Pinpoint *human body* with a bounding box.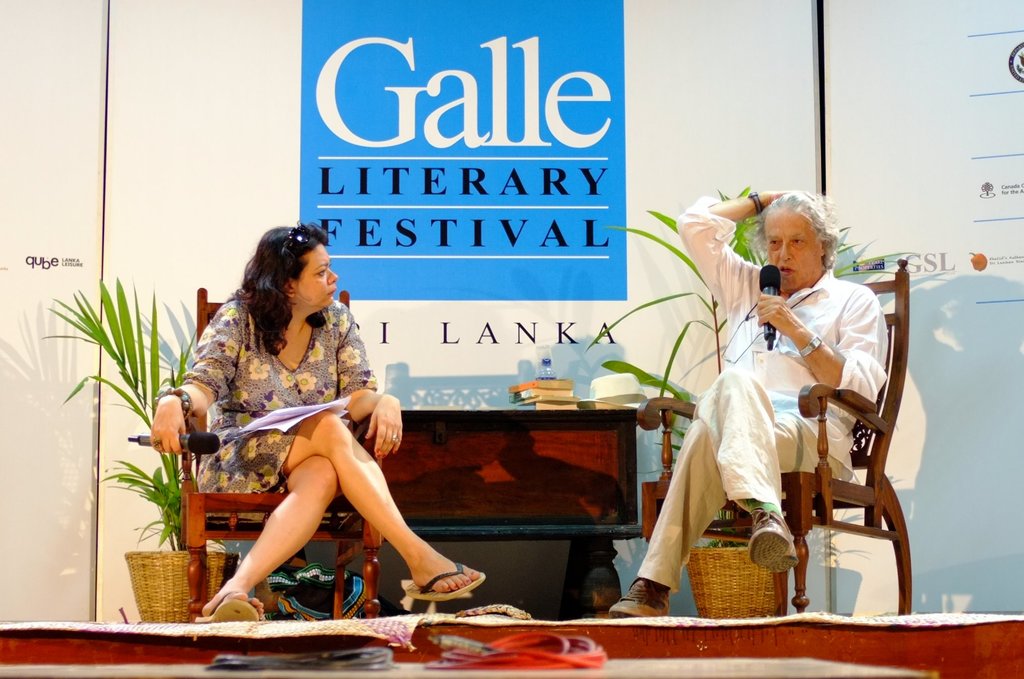
[x1=602, y1=195, x2=883, y2=619].
